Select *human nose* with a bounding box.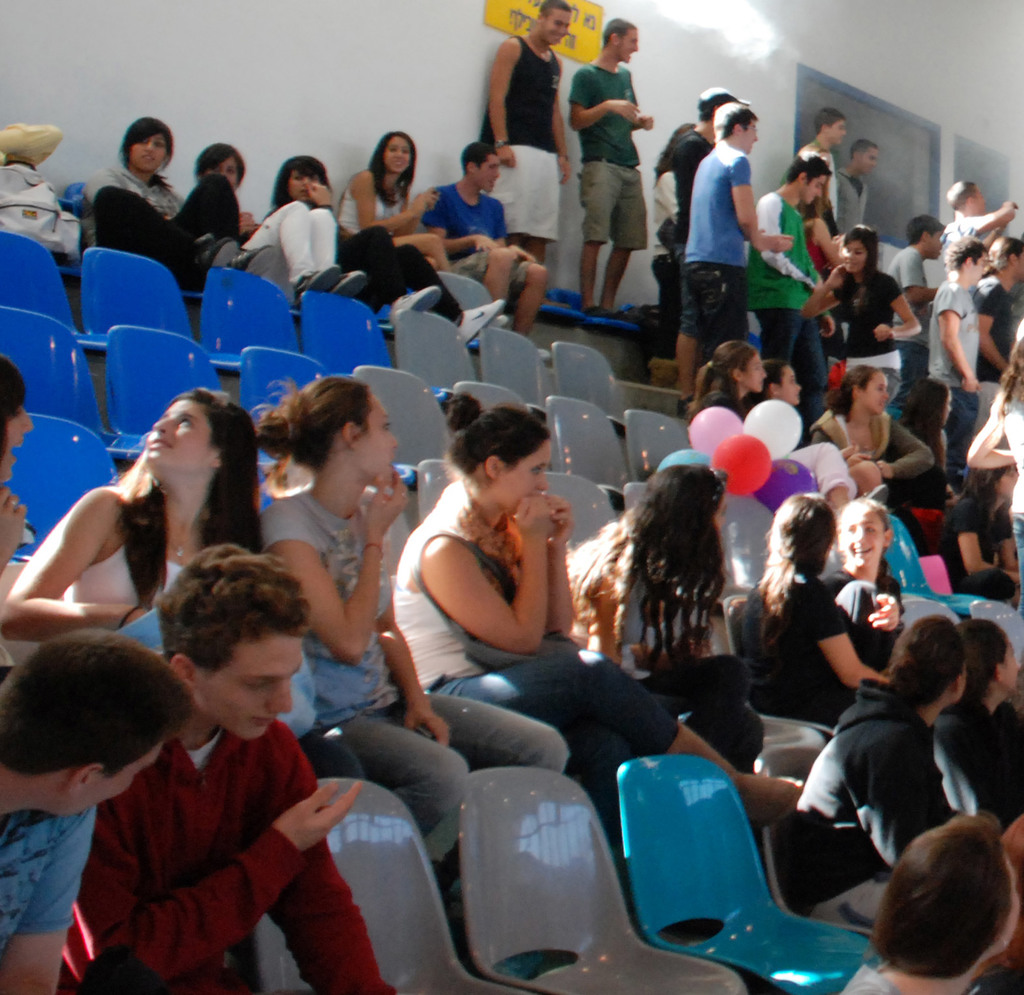
BBox(857, 529, 869, 543).
